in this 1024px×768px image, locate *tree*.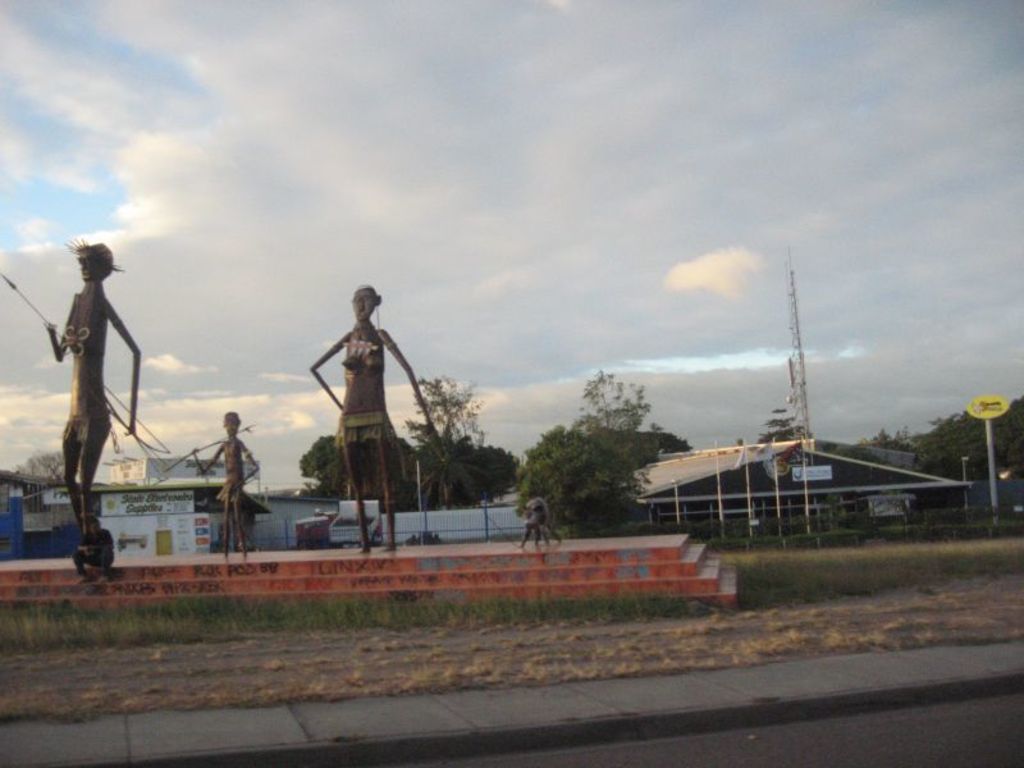
Bounding box: {"left": 759, "top": 406, "right": 818, "bottom": 442}.
